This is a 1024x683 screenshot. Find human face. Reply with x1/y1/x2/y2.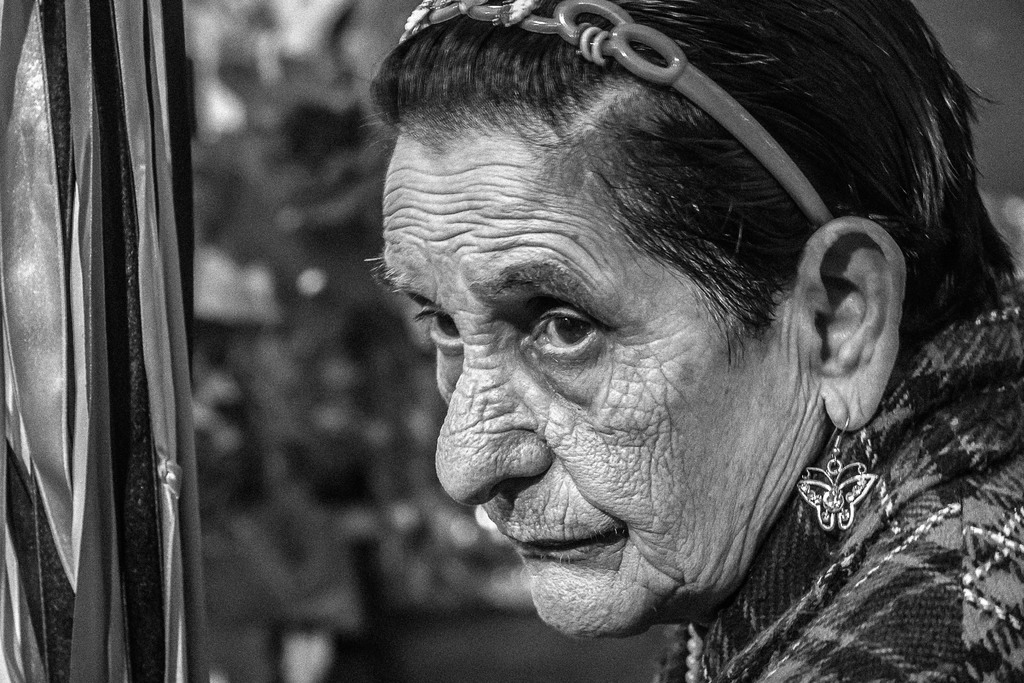
371/136/807/642.
